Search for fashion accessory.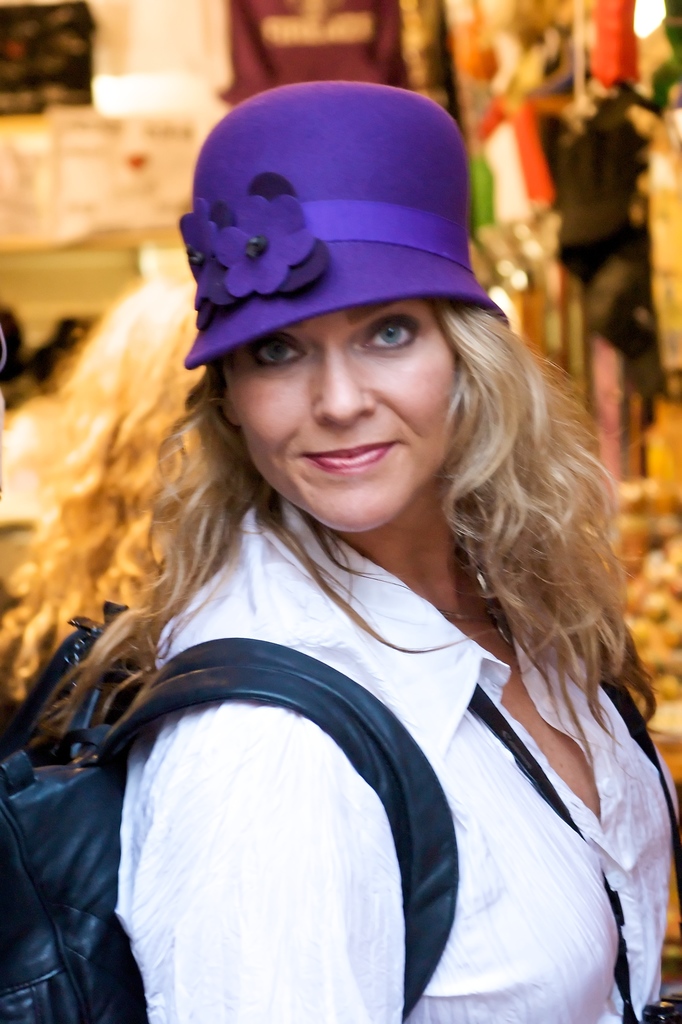
Found at l=178, t=86, r=484, b=370.
